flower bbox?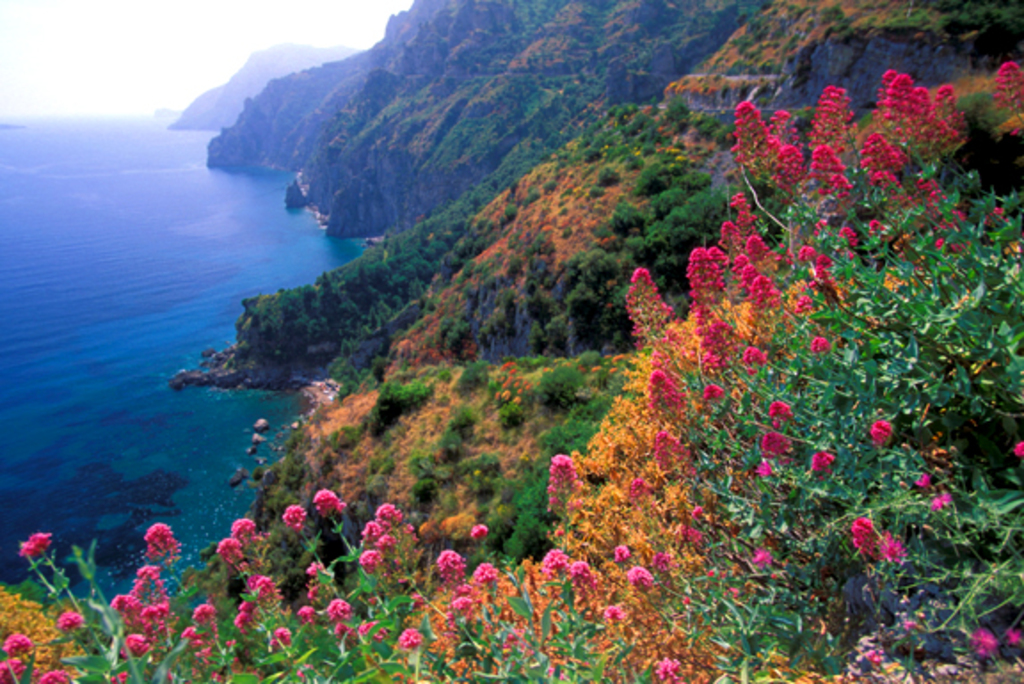
l=37, t=666, r=73, b=682
